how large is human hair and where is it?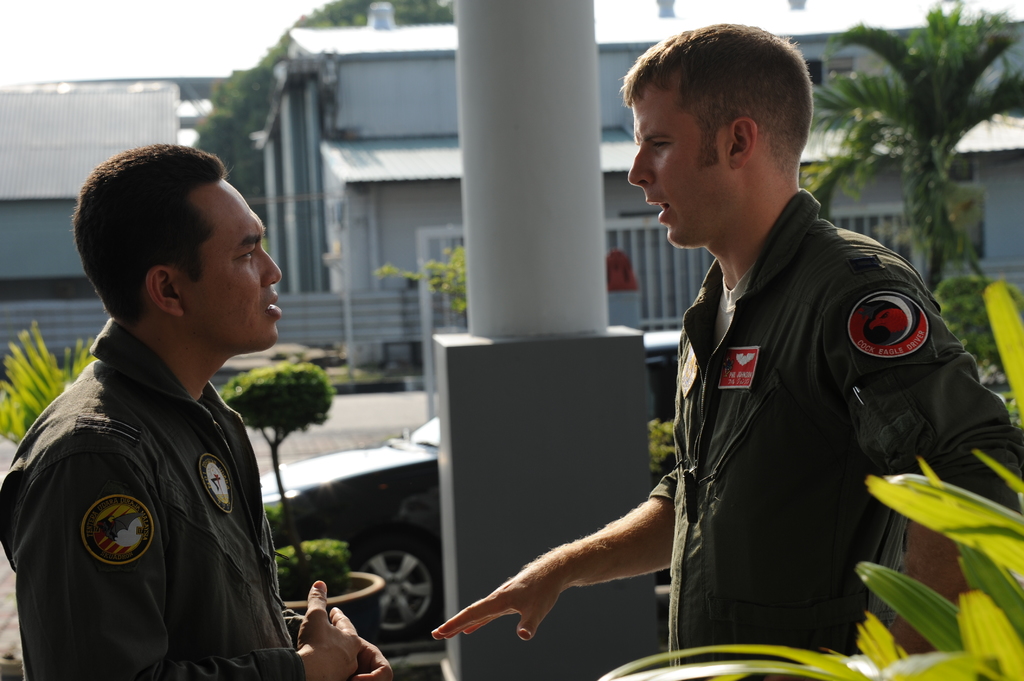
Bounding box: [72,143,278,337].
